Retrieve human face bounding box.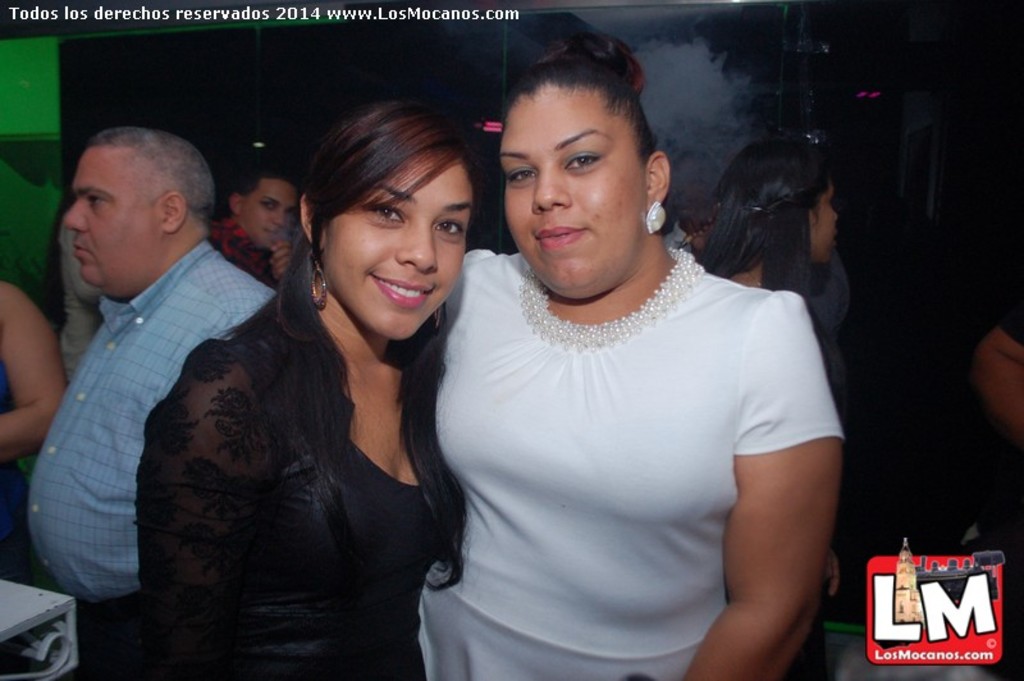
Bounding box: (319,154,477,337).
